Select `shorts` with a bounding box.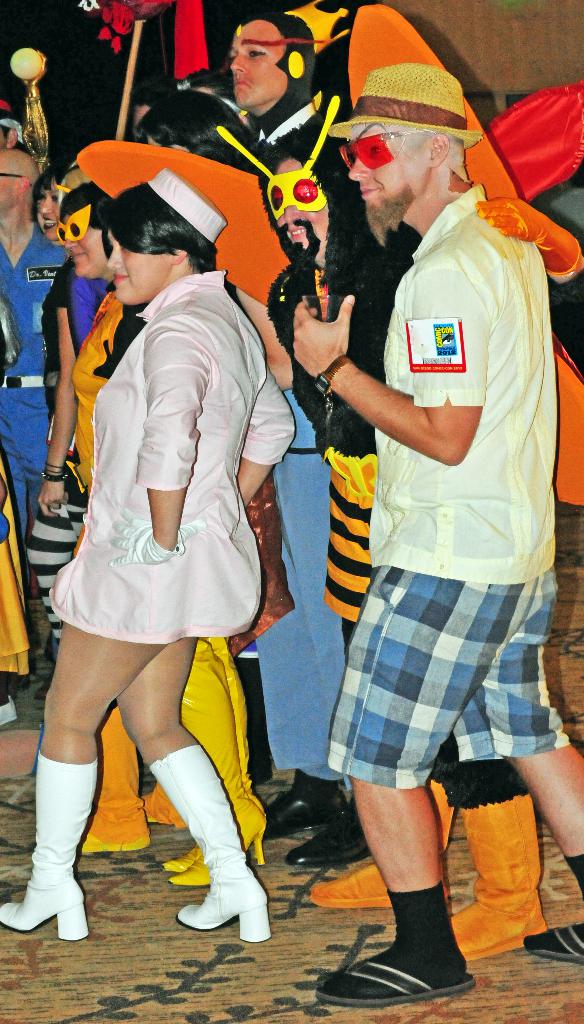
bbox=(312, 588, 565, 819).
